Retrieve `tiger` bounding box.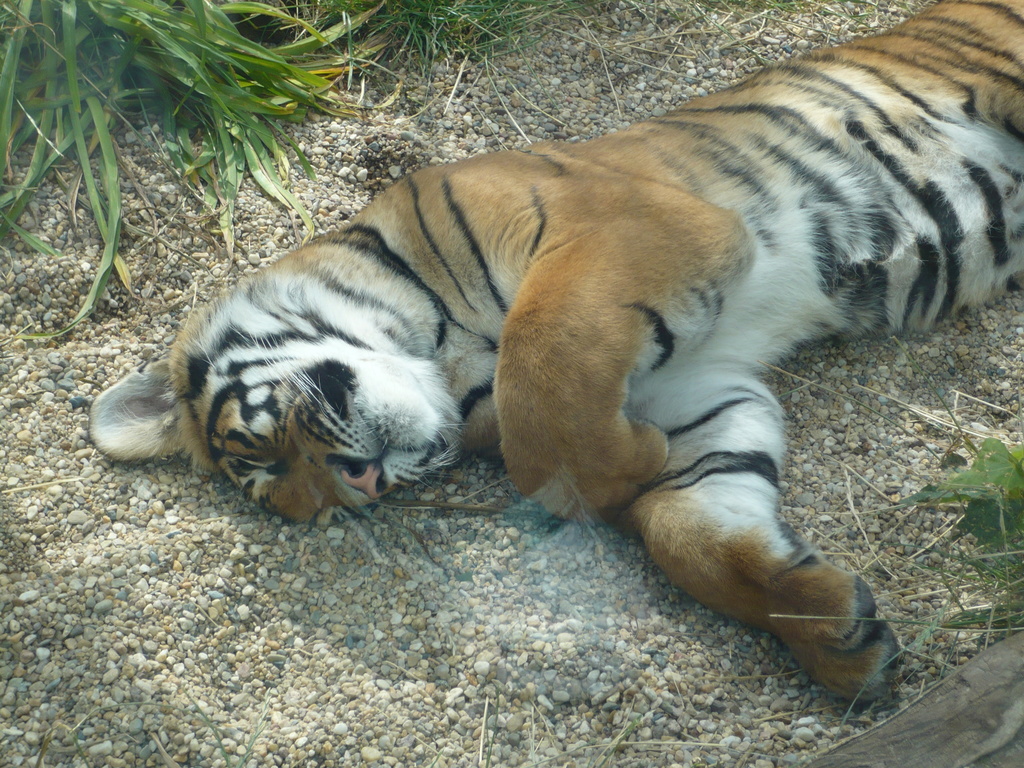
Bounding box: left=86, top=0, right=1023, bottom=707.
